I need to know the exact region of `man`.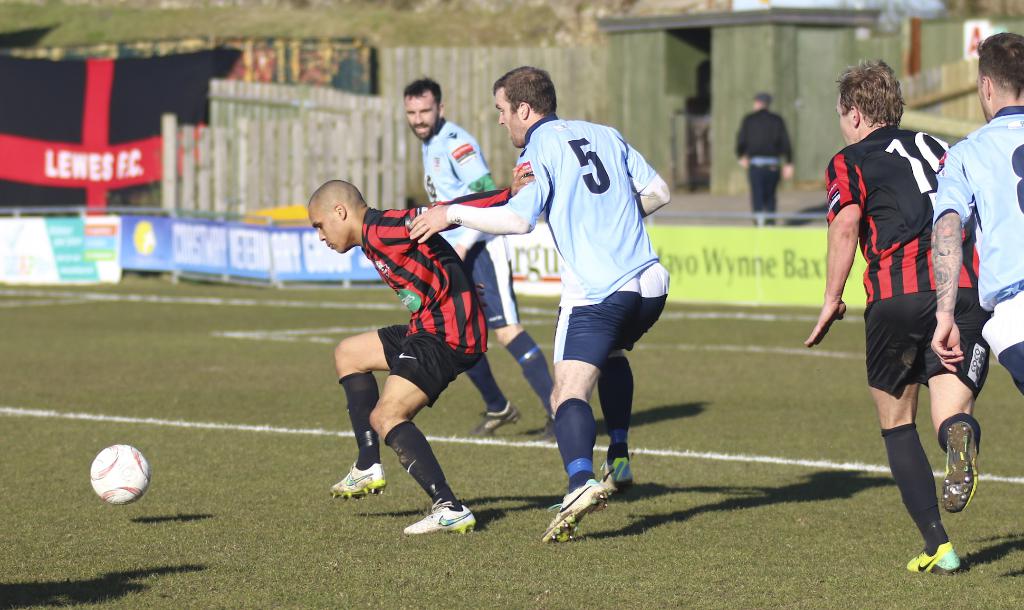
Region: select_region(929, 33, 1023, 386).
